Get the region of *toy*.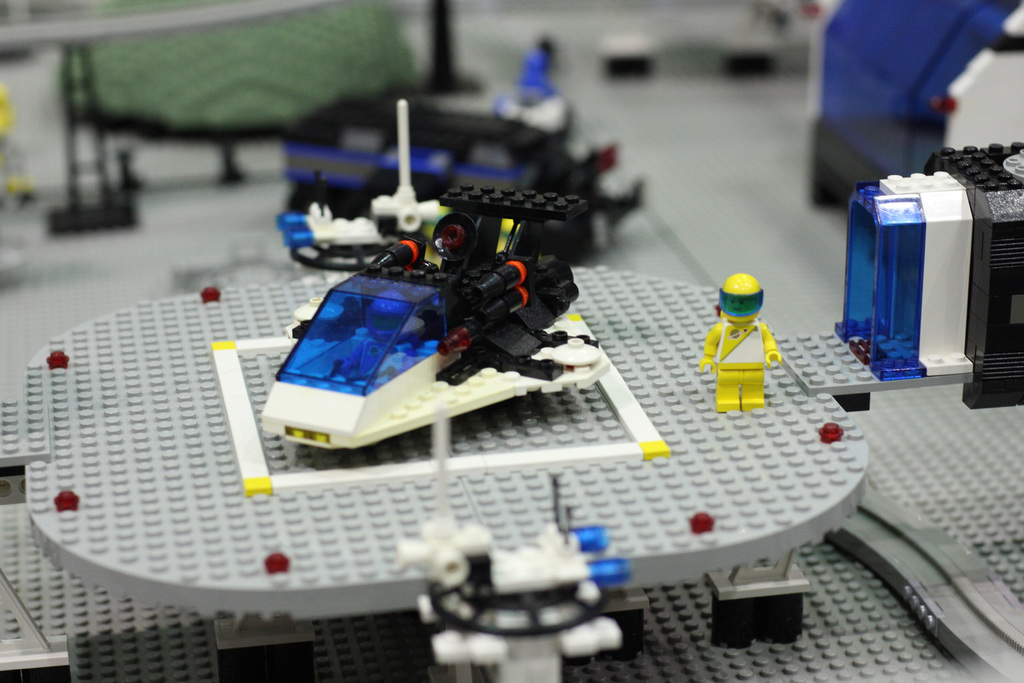
Rect(282, 1, 649, 264).
